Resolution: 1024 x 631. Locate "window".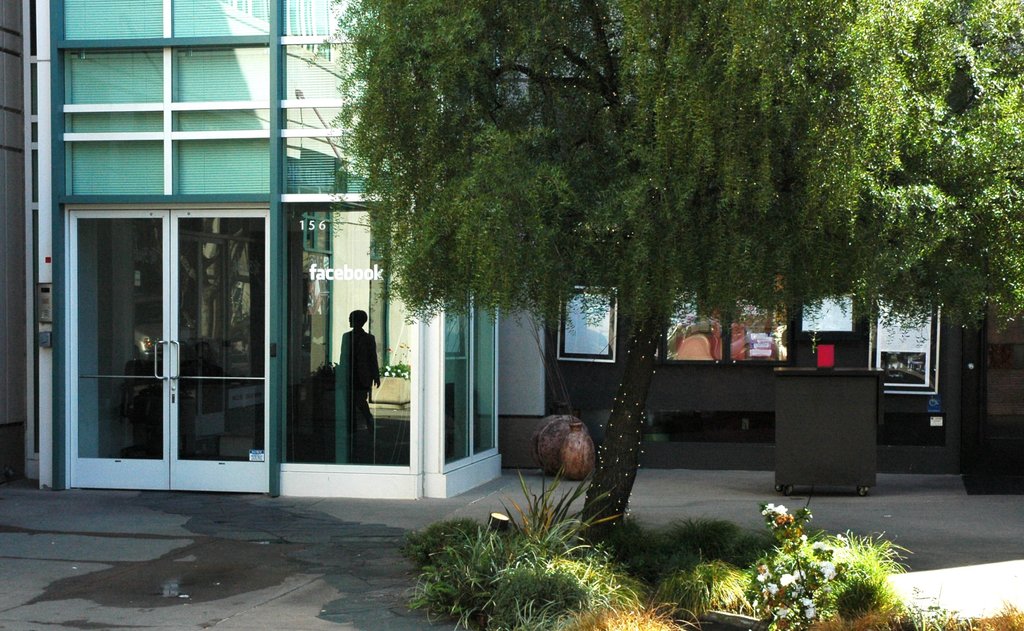
left=442, top=263, right=512, bottom=471.
